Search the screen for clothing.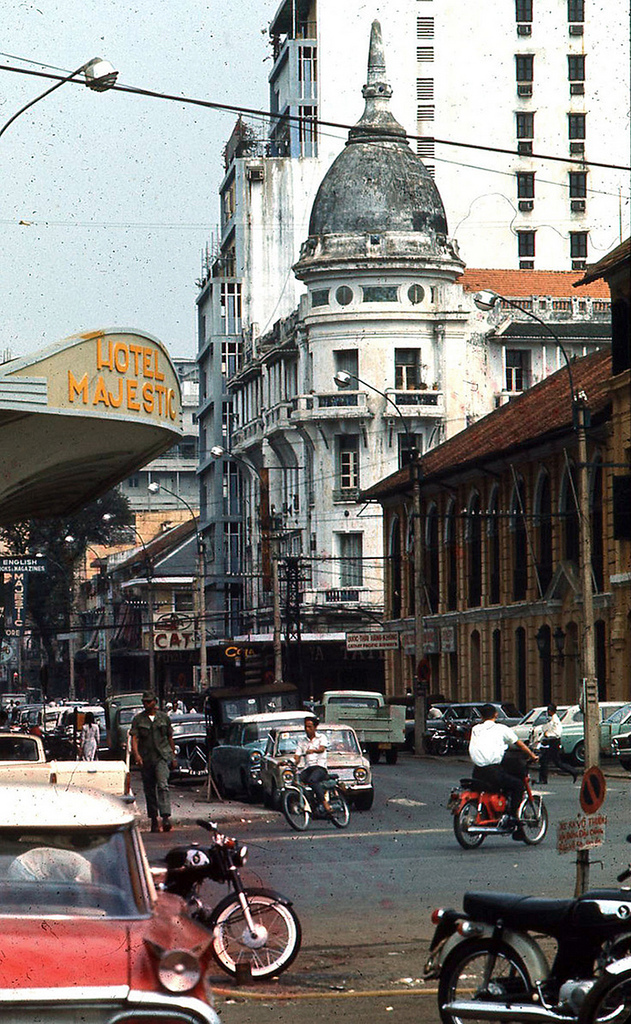
Found at [x1=77, y1=723, x2=102, y2=751].
